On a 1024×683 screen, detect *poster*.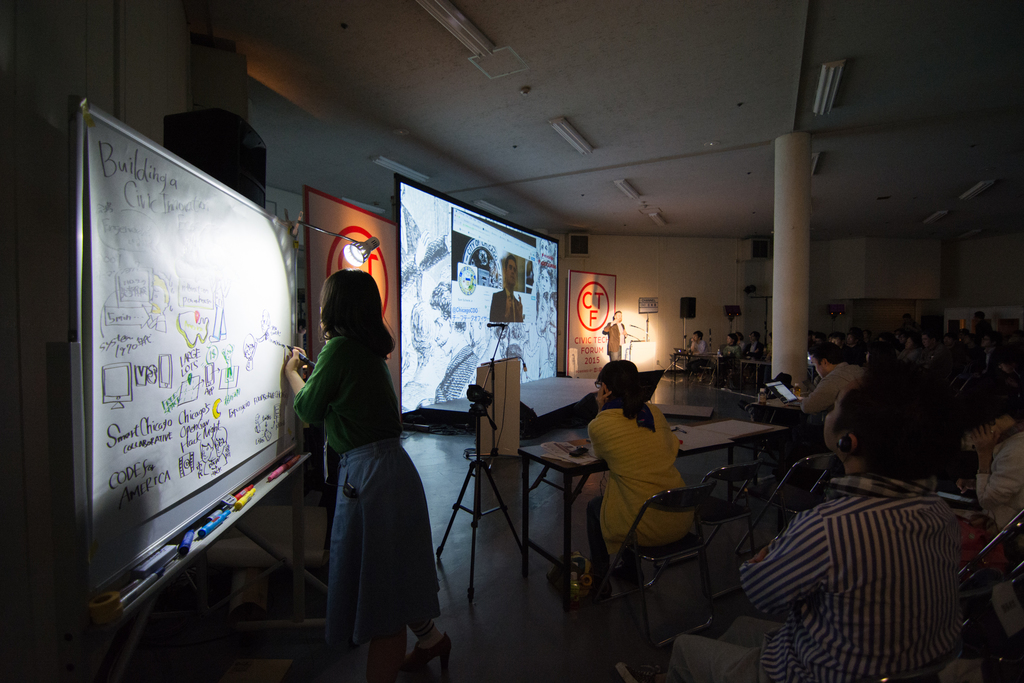
(568, 267, 614, 377).
